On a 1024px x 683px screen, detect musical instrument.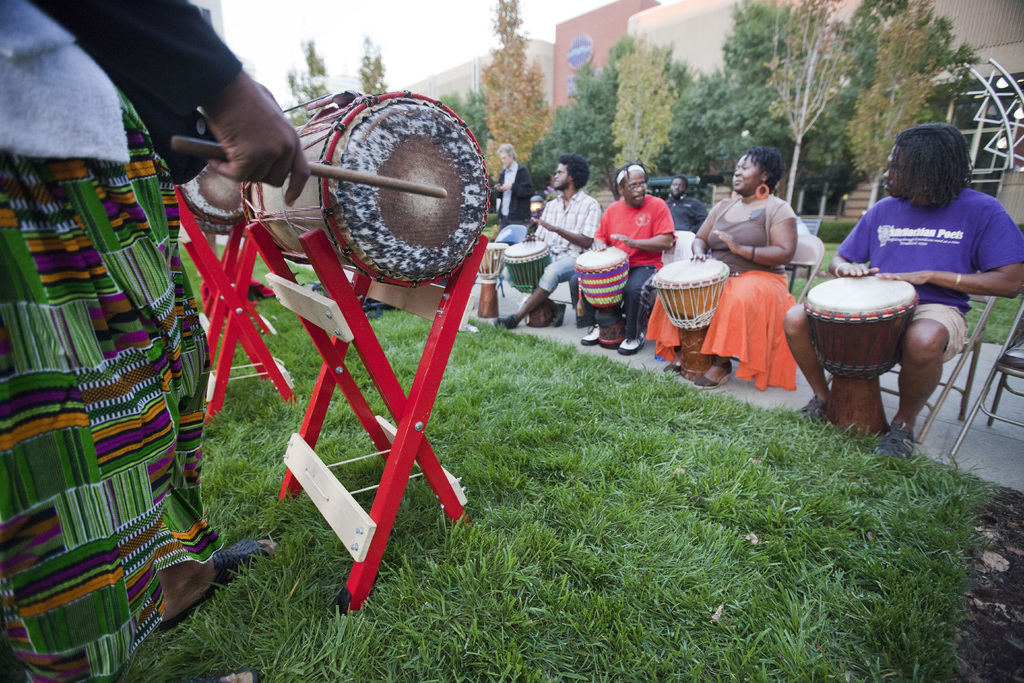
(579, 248, 637, 349).
